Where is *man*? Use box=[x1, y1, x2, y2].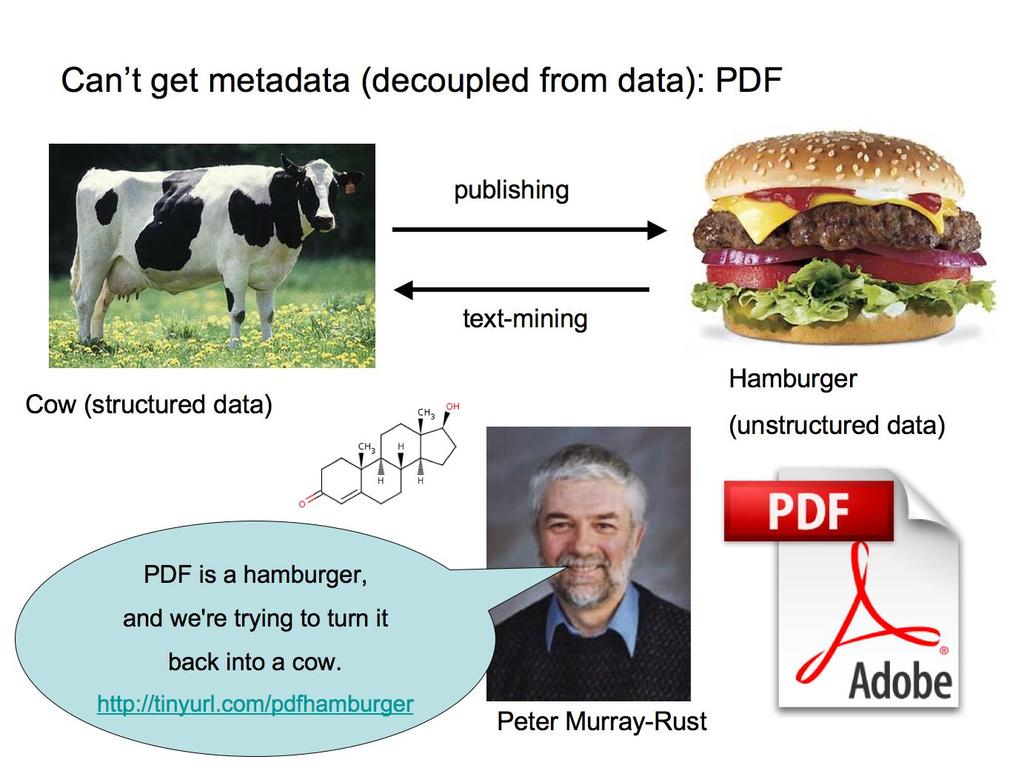
box=[467, 463, 713, 736].
